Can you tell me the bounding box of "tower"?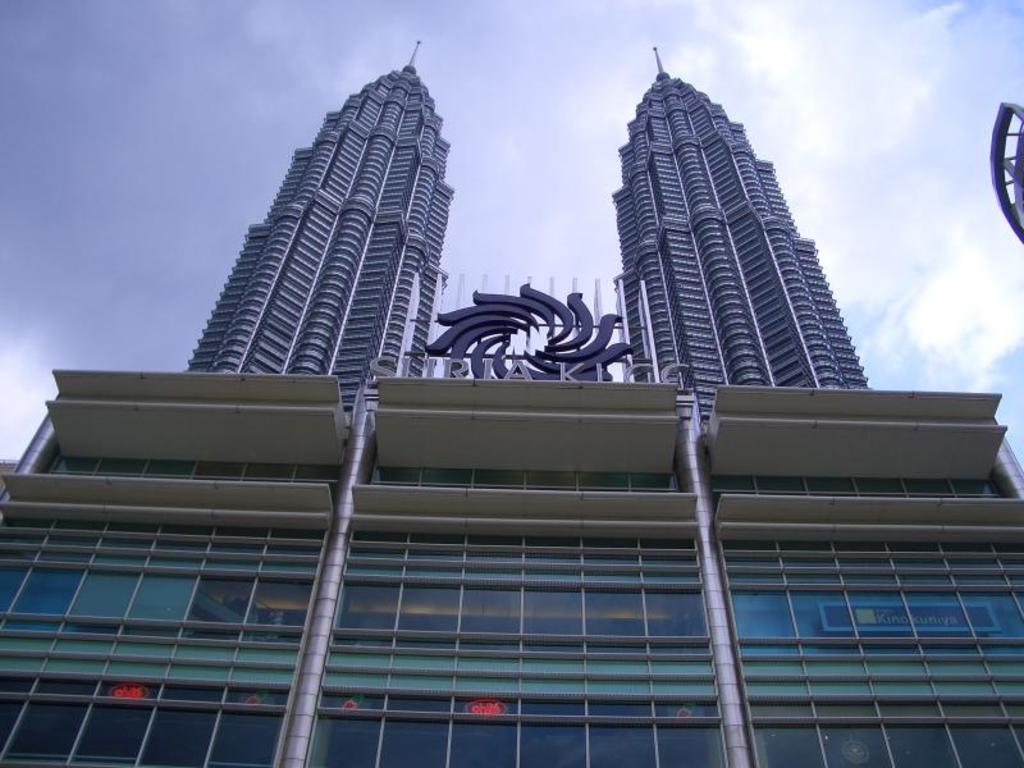
(604, 67, 895, 426).
